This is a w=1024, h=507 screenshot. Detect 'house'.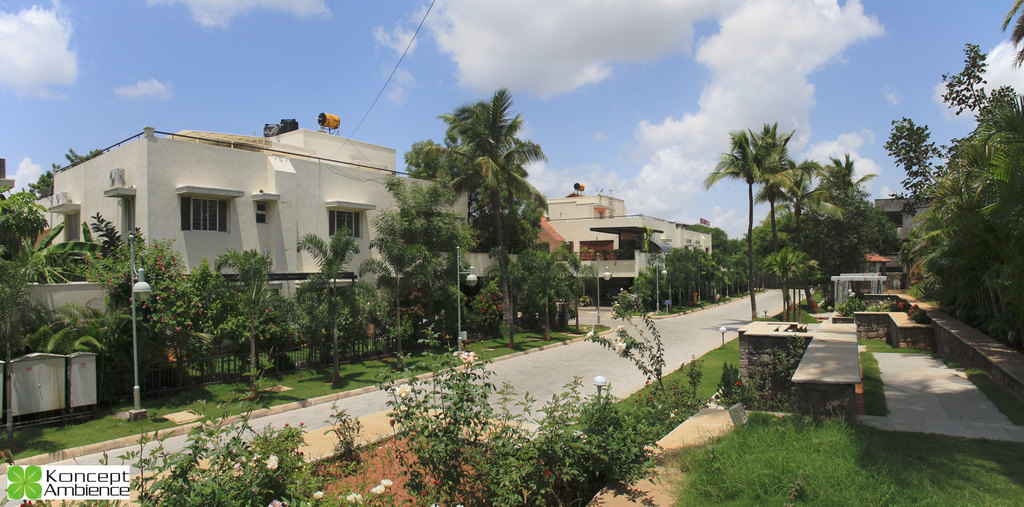
crop(465, 215, 569, 280).
